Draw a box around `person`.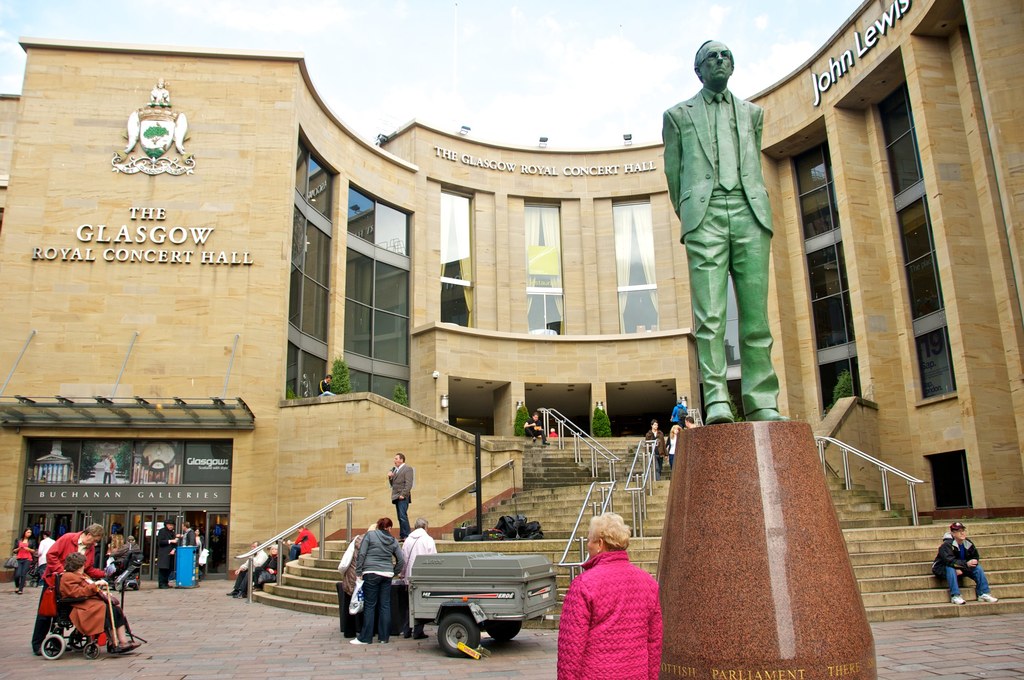
crop(932, 520, 1000, 603).
